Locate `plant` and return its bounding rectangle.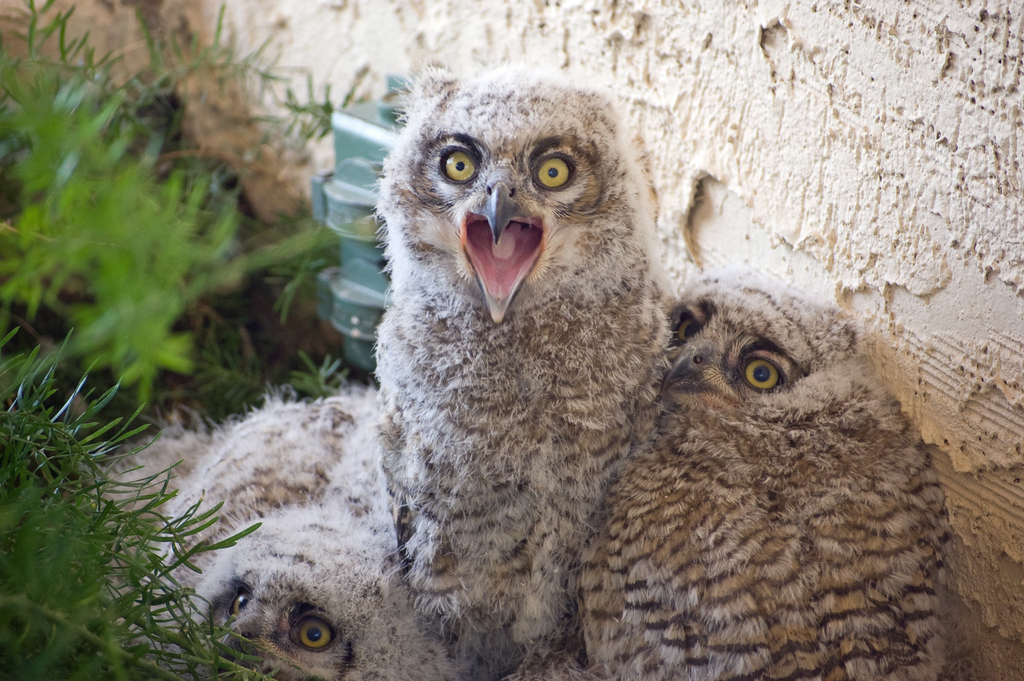
rect(1, 327, 270, 680).
